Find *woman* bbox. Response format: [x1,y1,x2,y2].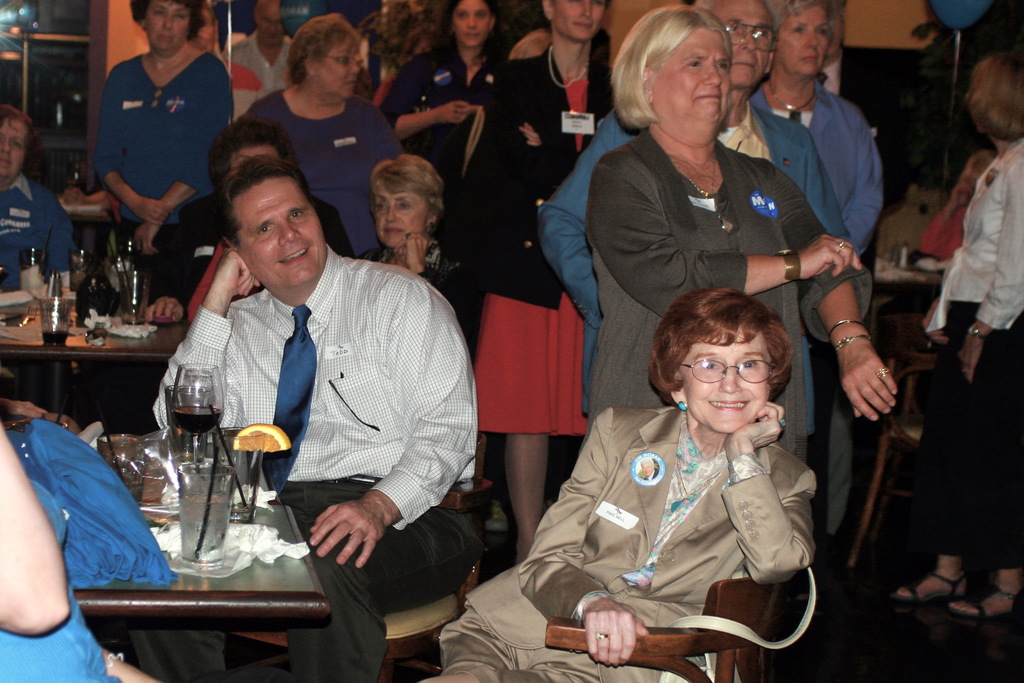
[467,0,612,558].
